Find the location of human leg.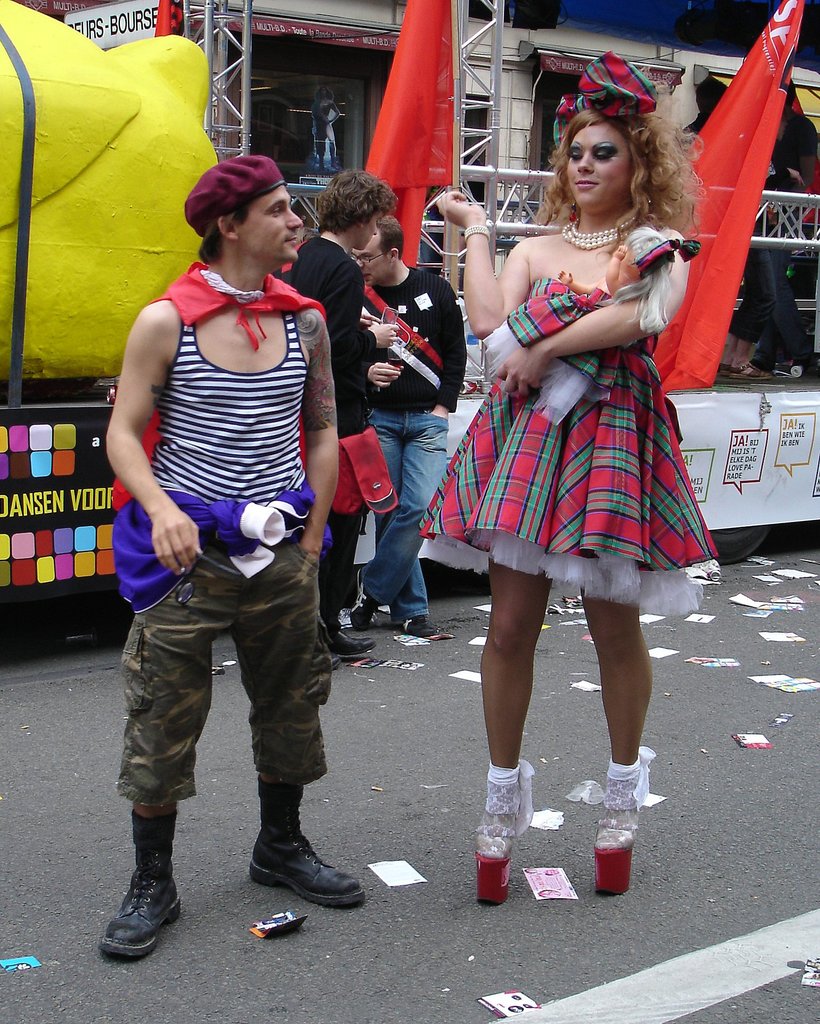
Location: rect(579, 605, 649, 895).
